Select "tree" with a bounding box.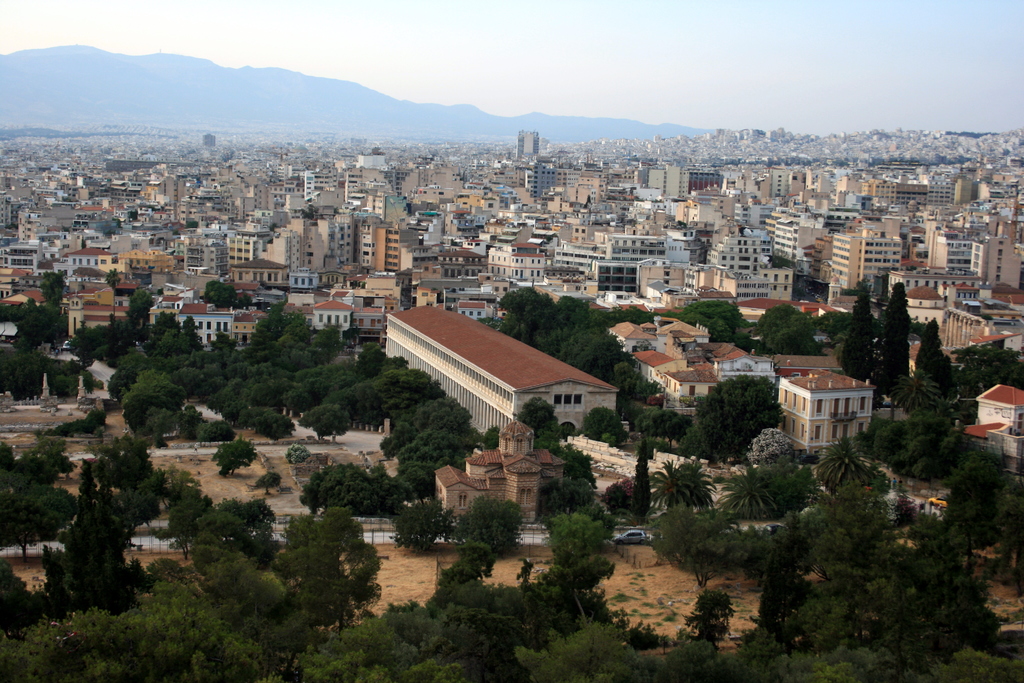
bbox(947, 444, 1007, 545).
